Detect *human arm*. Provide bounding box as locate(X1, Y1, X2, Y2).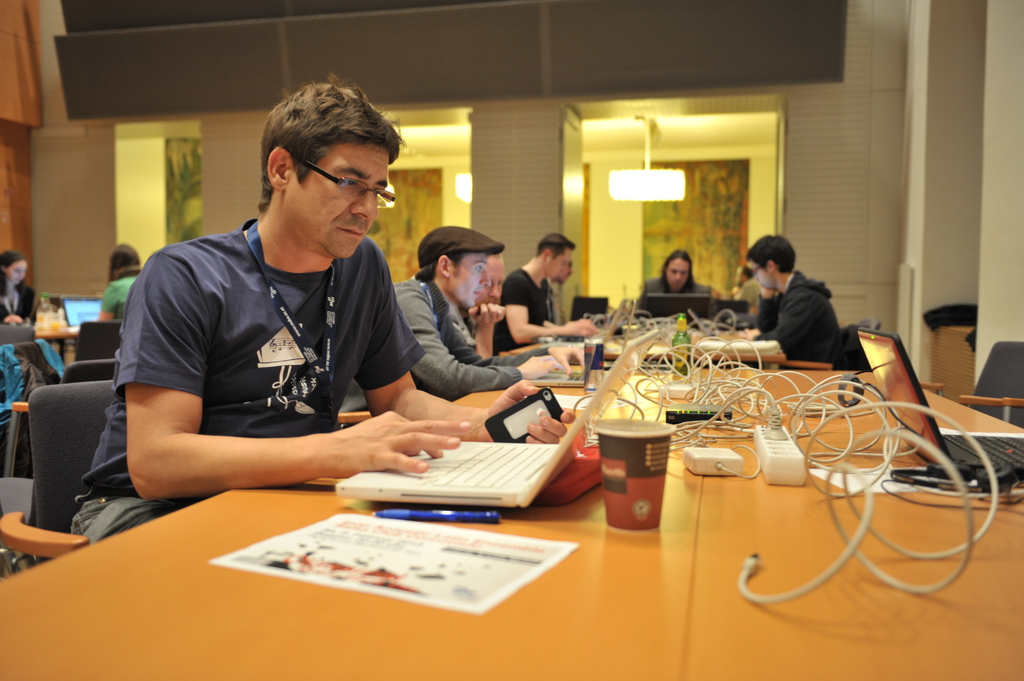
locate(467, 298, 509, 360).
